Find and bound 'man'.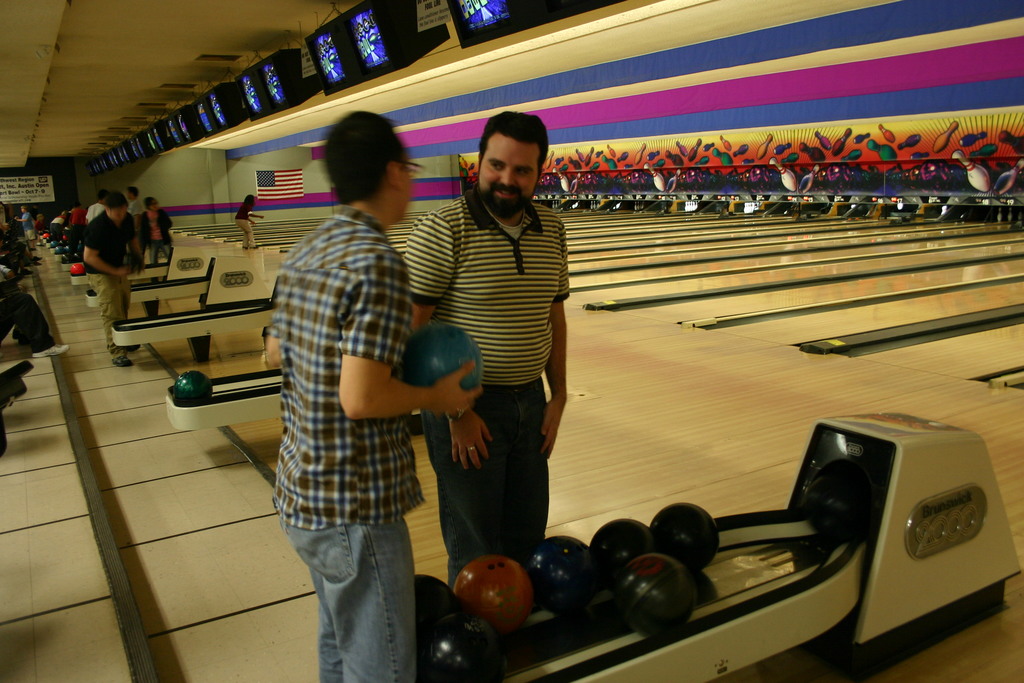
Bound: <bbox>123, 181, 139, 226</bbox>.
